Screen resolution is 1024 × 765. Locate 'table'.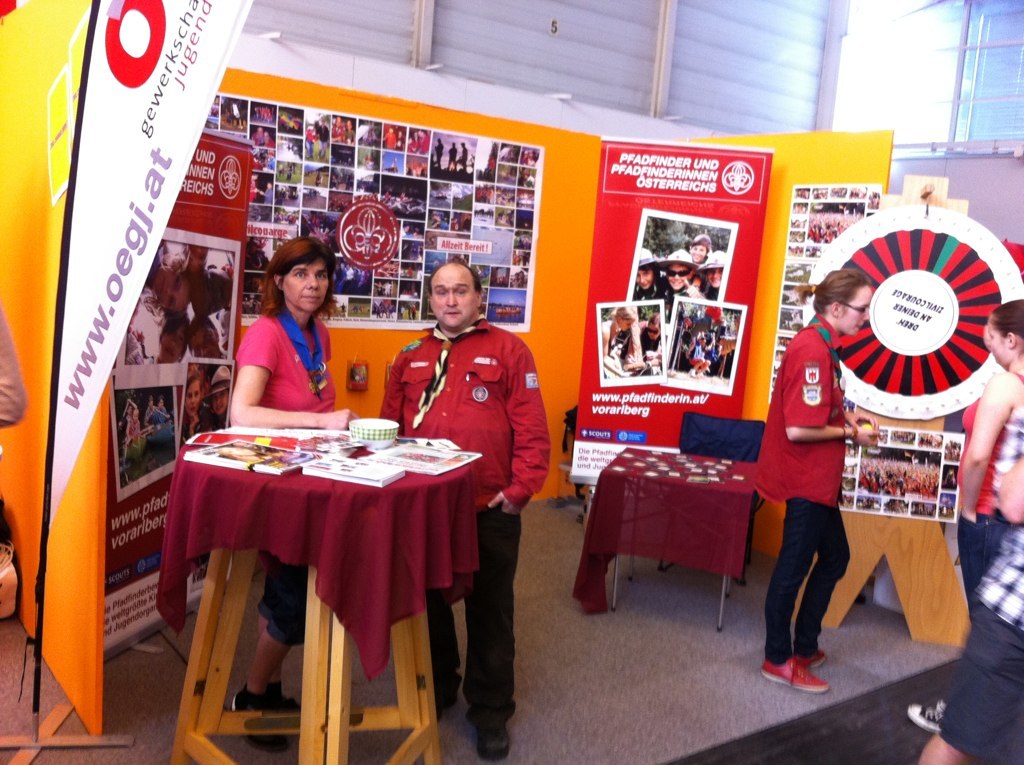
BBox(567, 446, 763, 626).
